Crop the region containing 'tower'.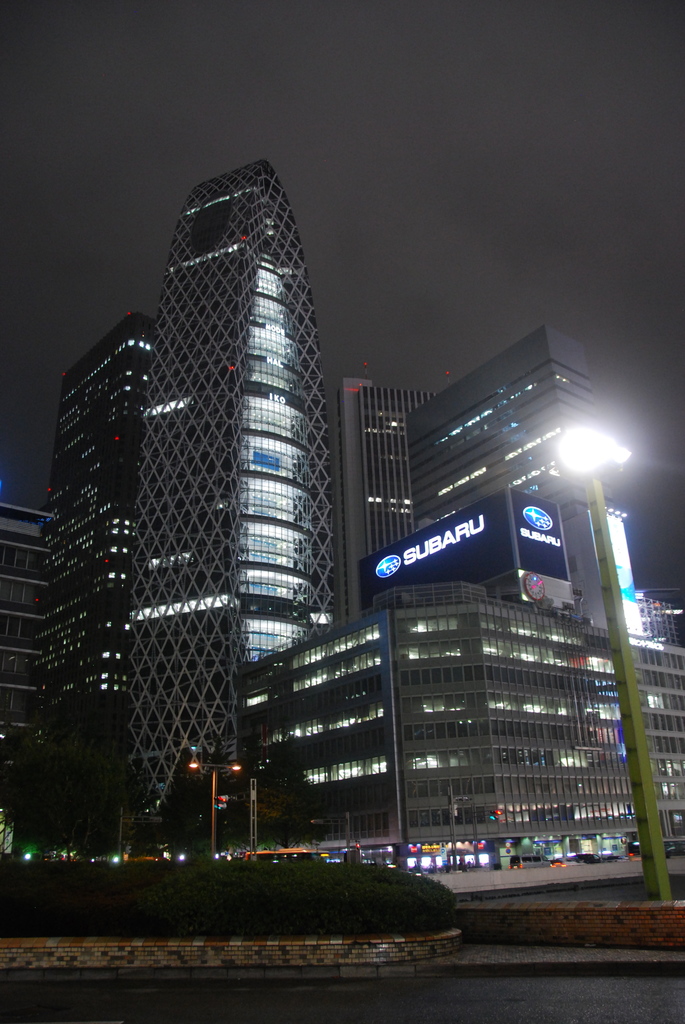
Crop region: locate(345, 328, 651, 645).
